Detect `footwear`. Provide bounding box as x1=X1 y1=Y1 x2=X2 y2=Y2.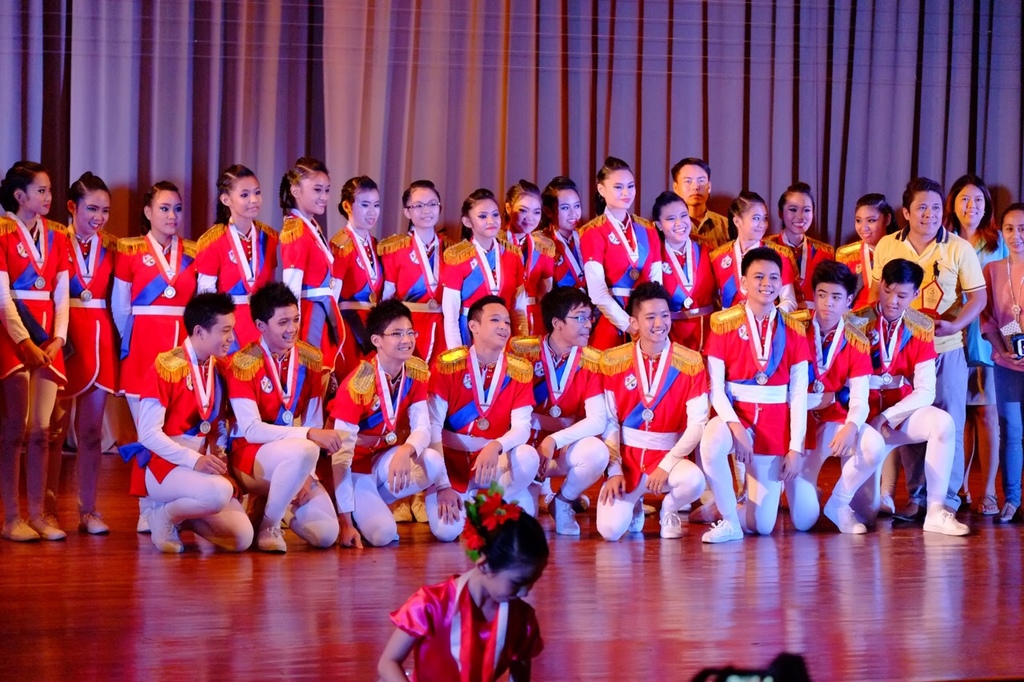
x1=79 y1=507 x2=106 y2=536.
